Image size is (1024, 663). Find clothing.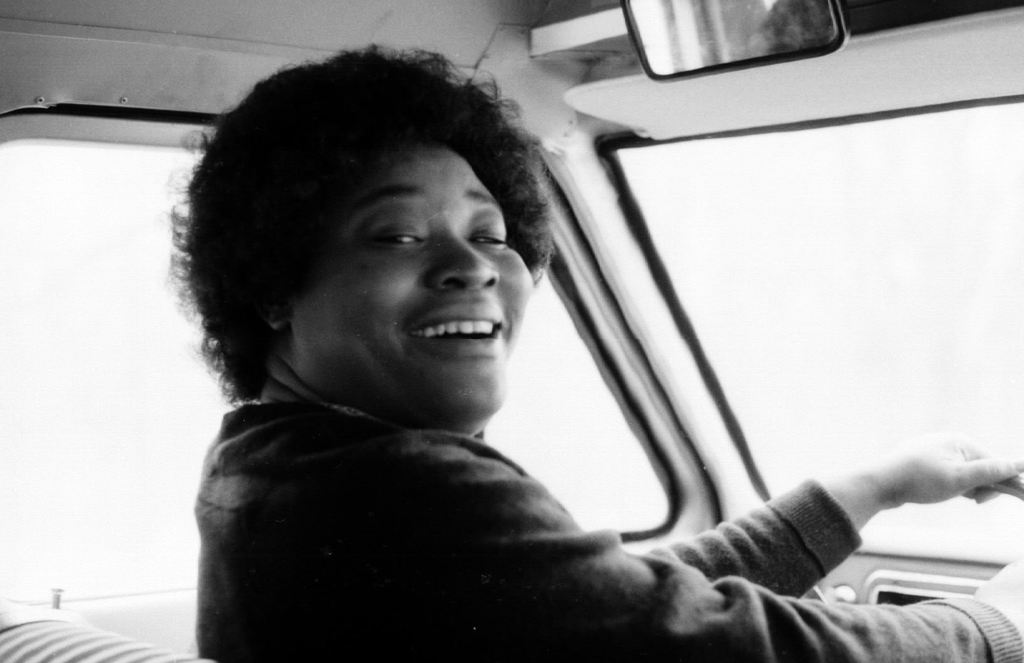
152/361/940/650.
